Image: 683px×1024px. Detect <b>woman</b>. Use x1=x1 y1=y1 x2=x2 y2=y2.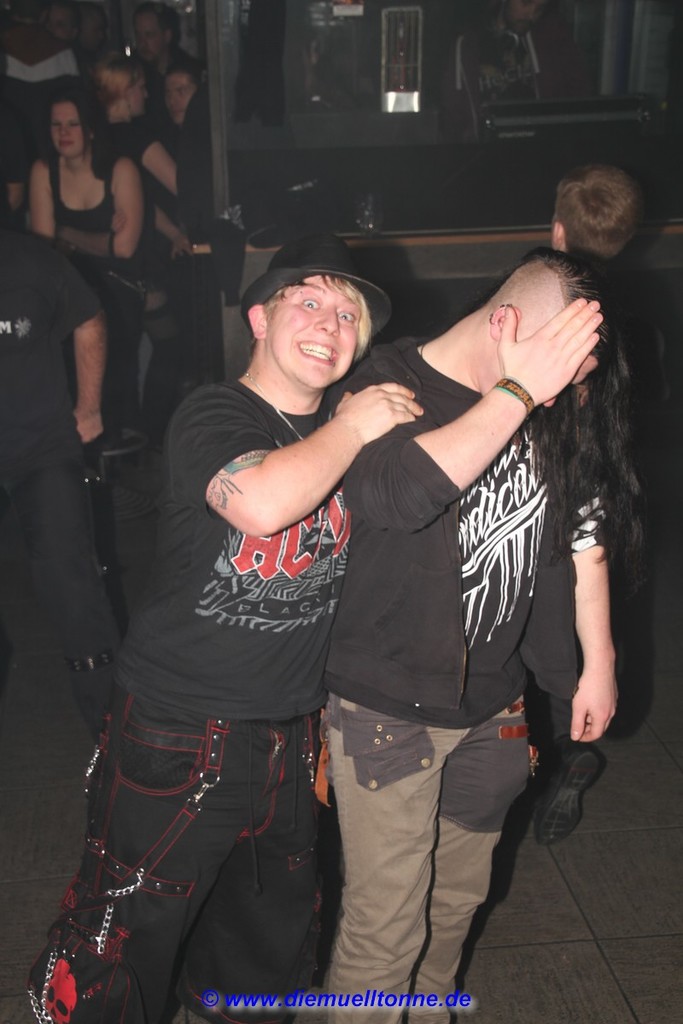
x1=78 y1=49 x2=211 y2=240.
